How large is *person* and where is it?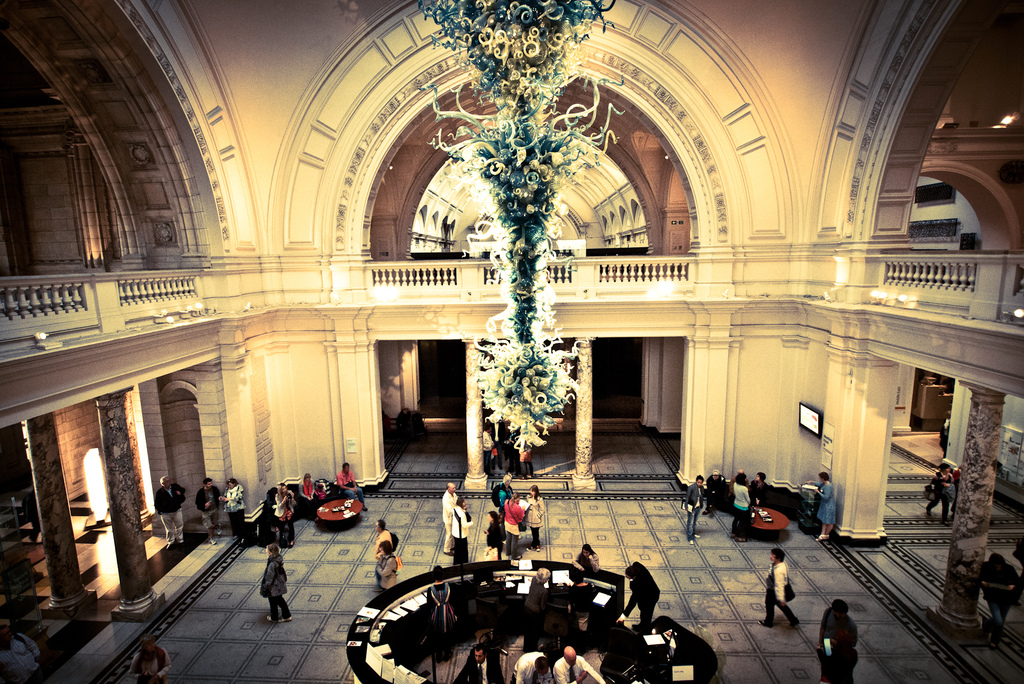
Bounding box: bbox=(491, 475, 512, 512).
